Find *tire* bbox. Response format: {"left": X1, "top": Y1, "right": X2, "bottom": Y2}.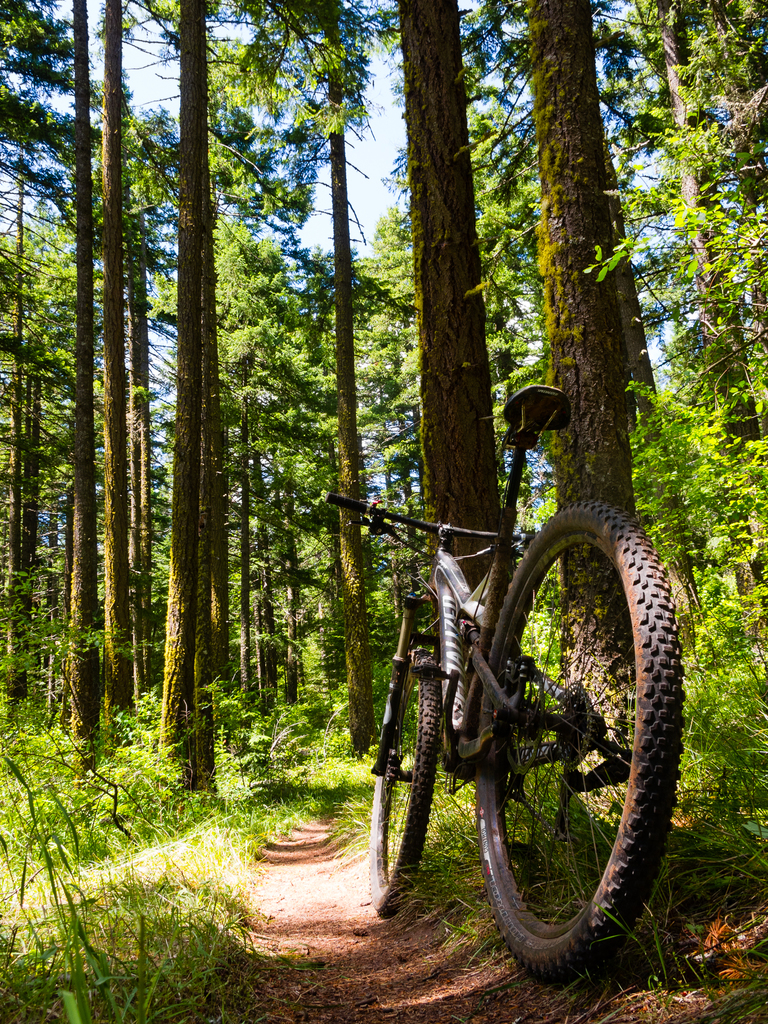
{"left": 363, "top": 645, "right": 444, "bottom": 913}.
